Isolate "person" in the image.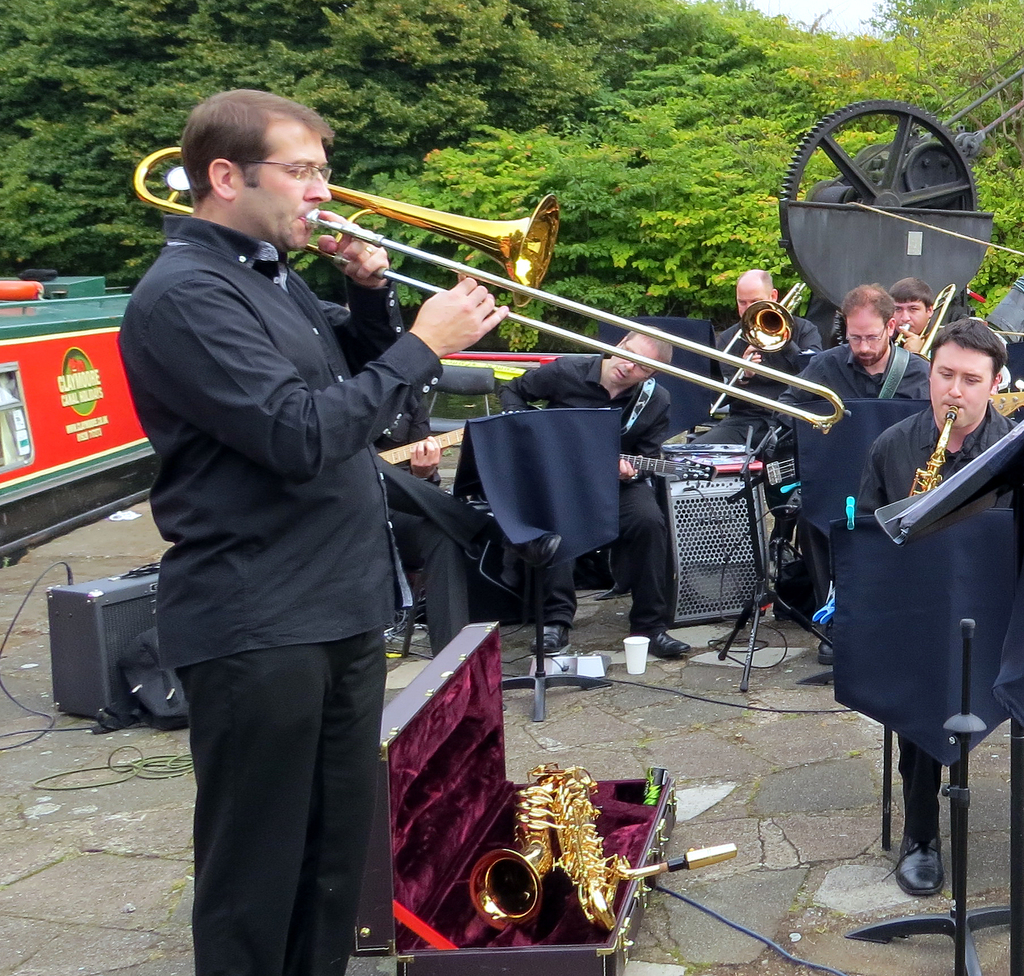
Isolated region: x1=708 y1=264 x2=833 y2=419.
